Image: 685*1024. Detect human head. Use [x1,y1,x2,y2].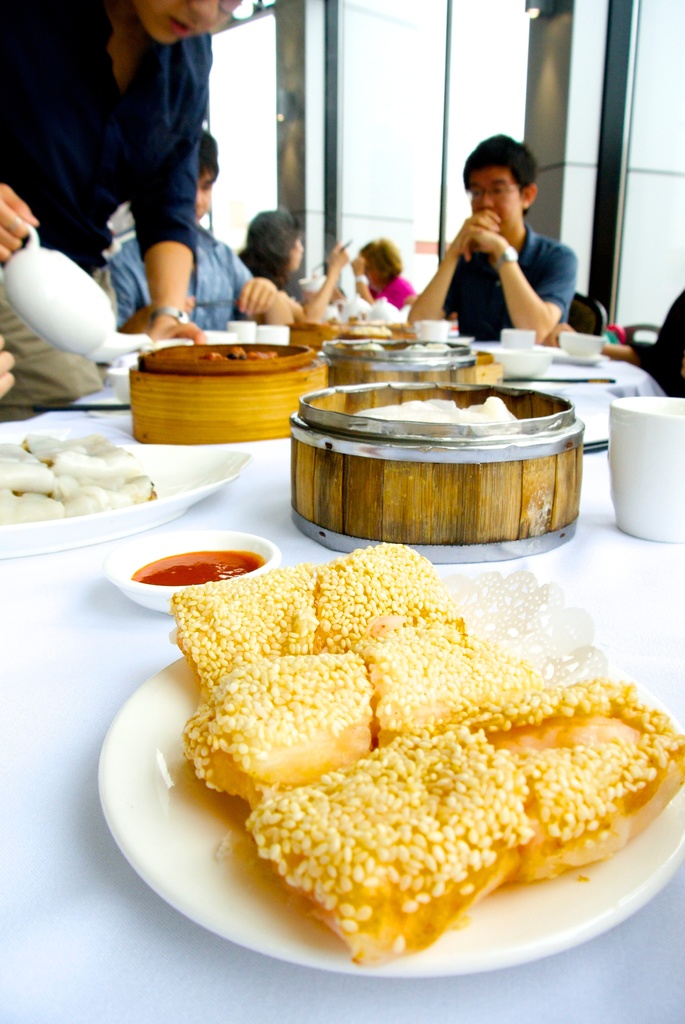
[356,240,402,285].
